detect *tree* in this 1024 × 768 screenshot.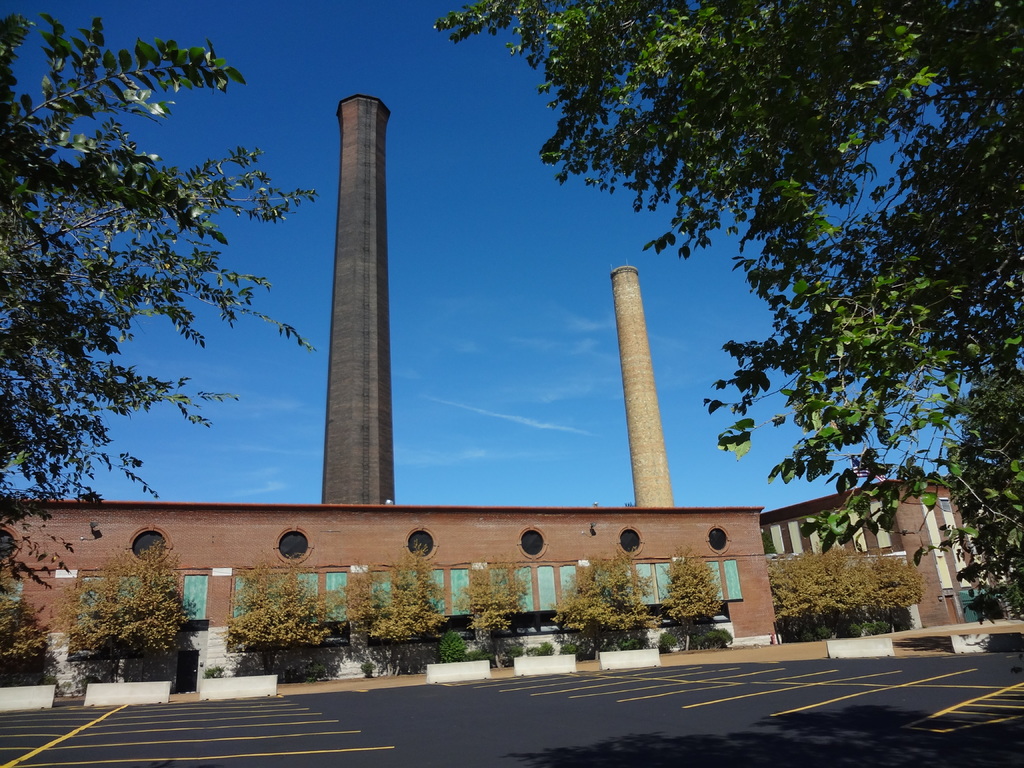
Detection: 0 5 332 600.
